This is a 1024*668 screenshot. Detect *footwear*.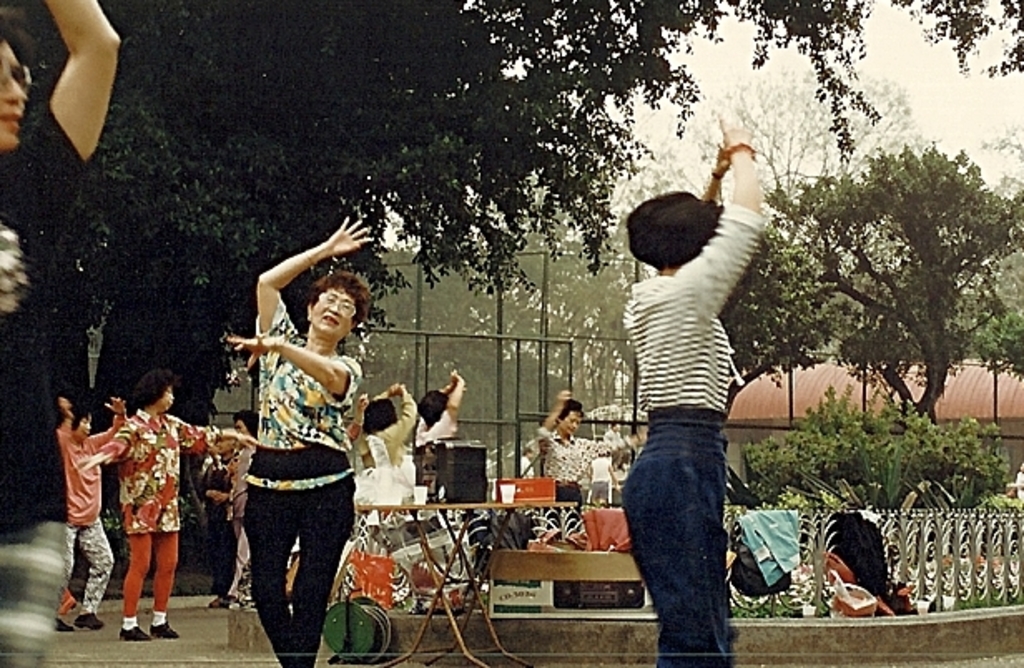
pyautogui.locateOnScreen(76, 608, 103, 628).
